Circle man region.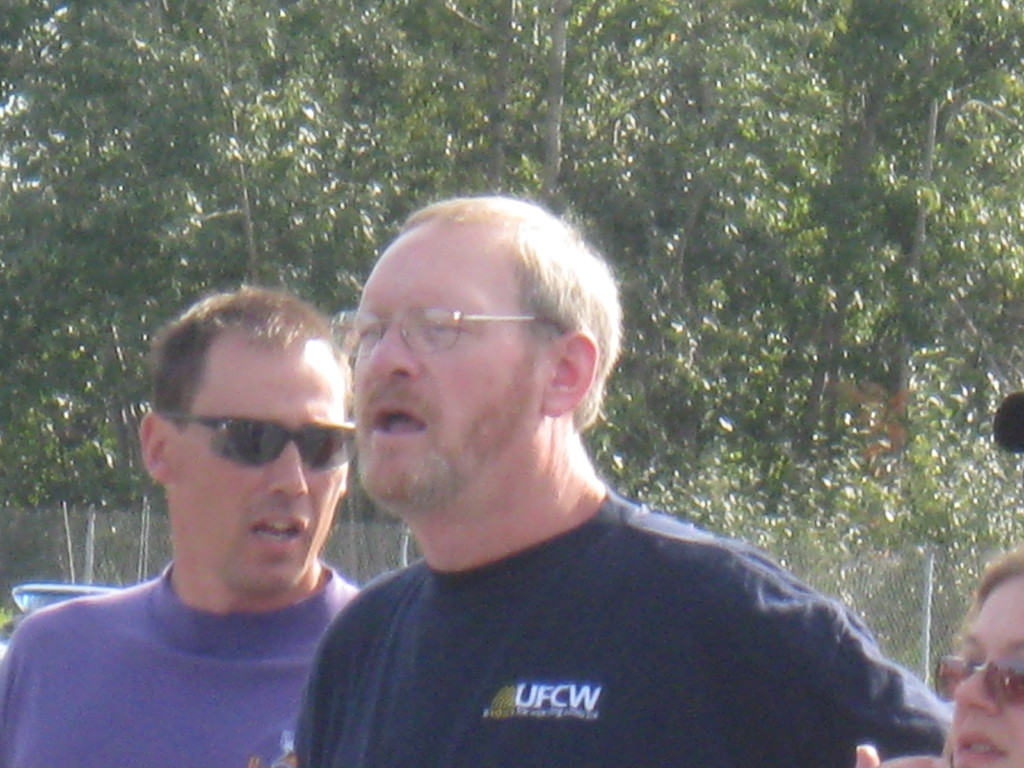
Region: <region>266, 204, 944, 762</region>.
